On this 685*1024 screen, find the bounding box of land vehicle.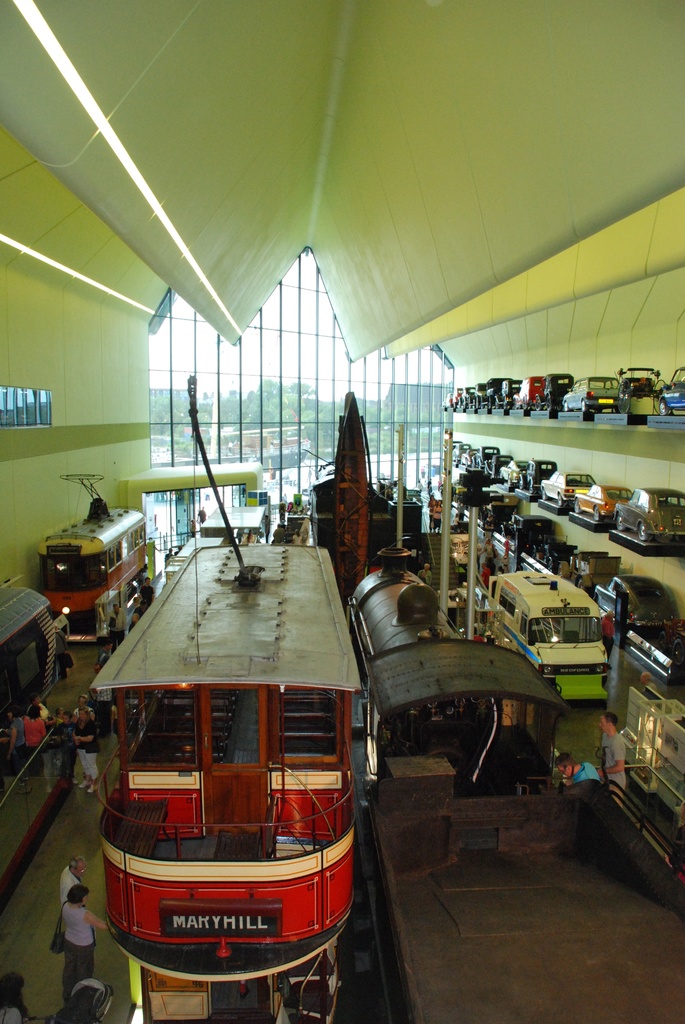
Bounding box: {"left": 471, "top": 444, "right": 503, "bottom": 467}.
